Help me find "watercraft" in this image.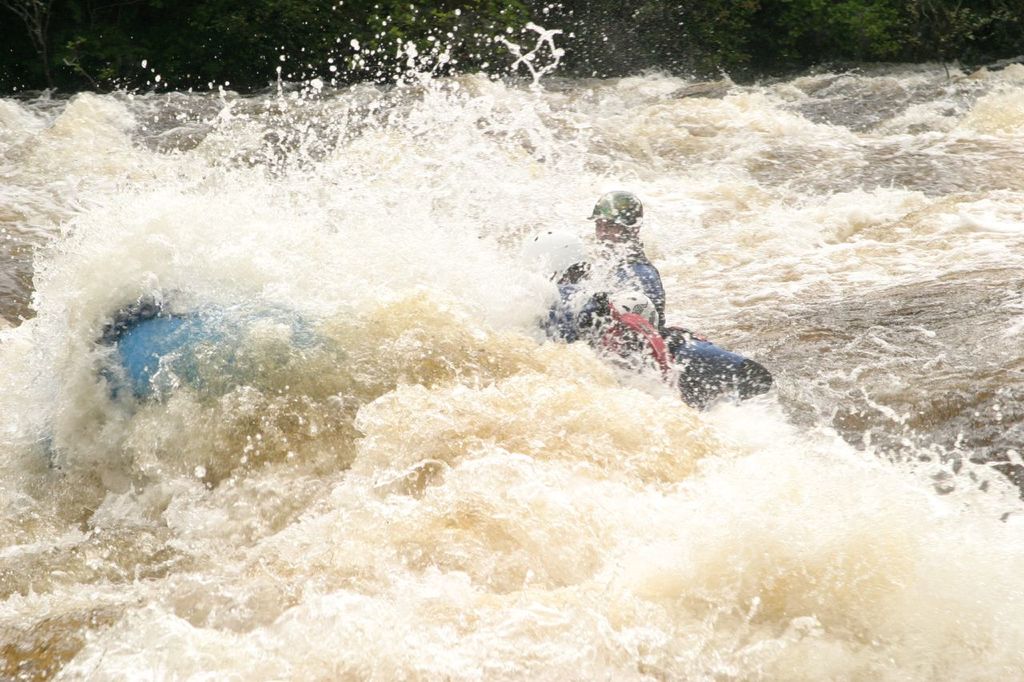
Found it: <bbox>586, 263, 764, 428</bbox>.
